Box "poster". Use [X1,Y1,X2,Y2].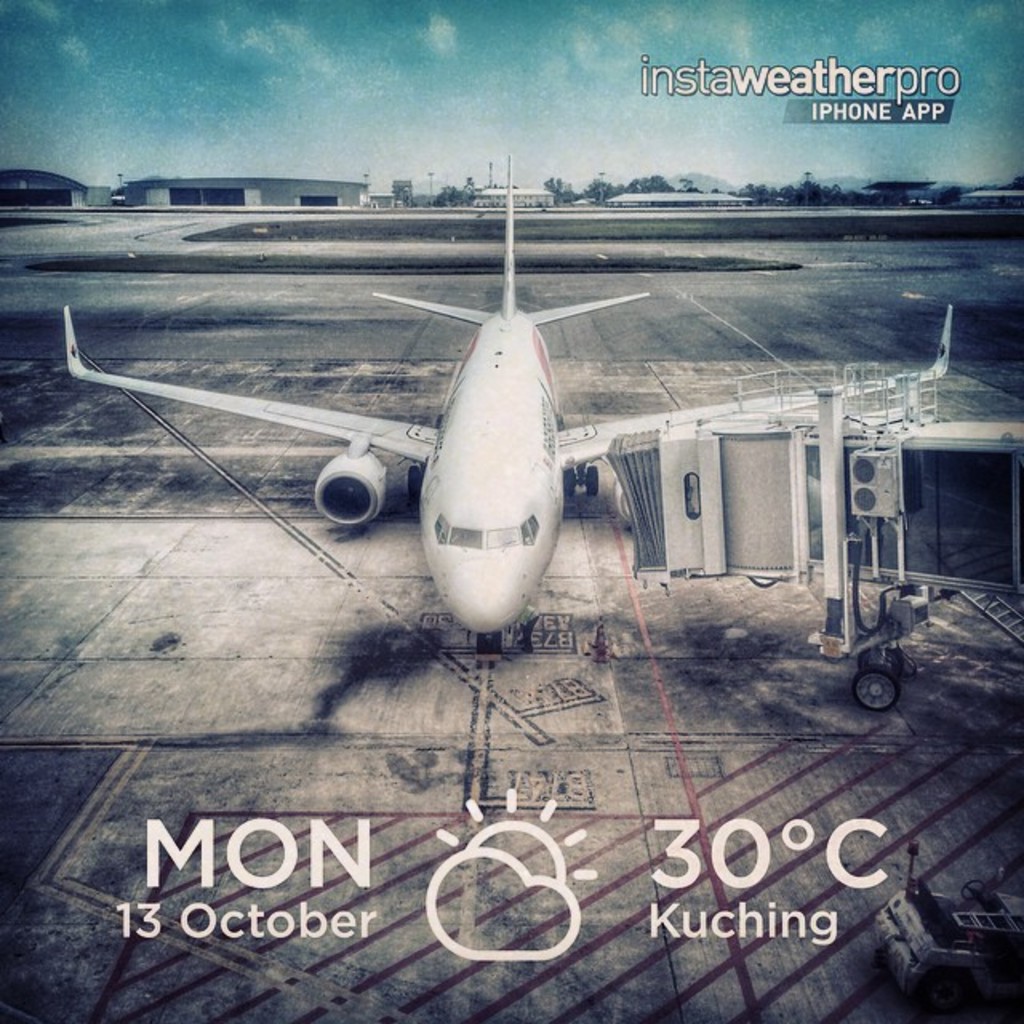
[0,0,1022,1022].
